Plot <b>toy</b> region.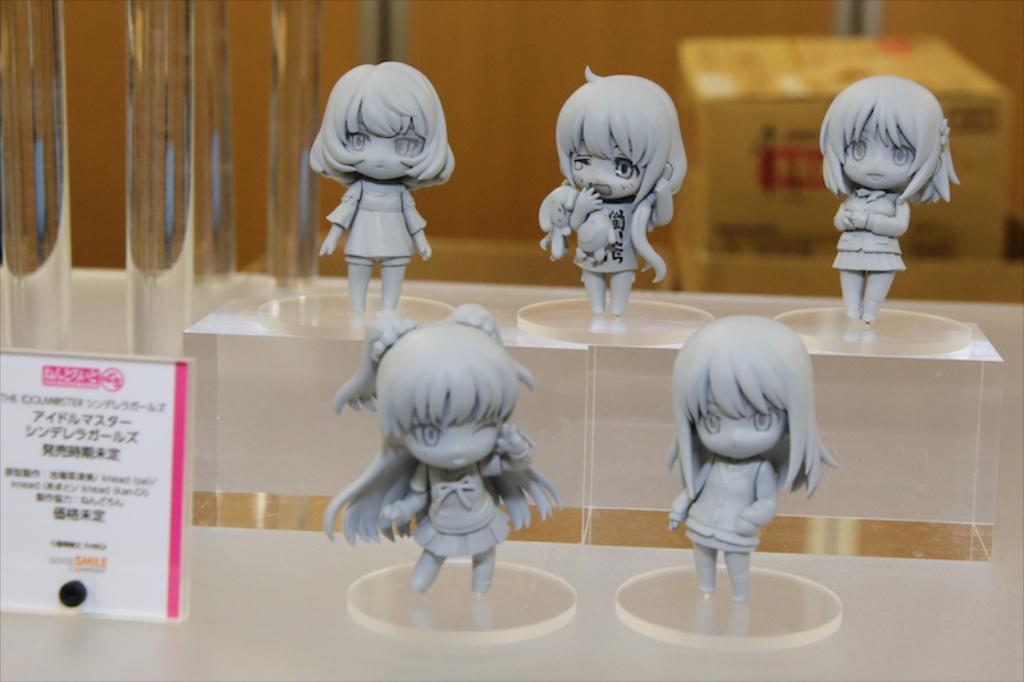
Plotted at box(305, 298, 593, 674).
